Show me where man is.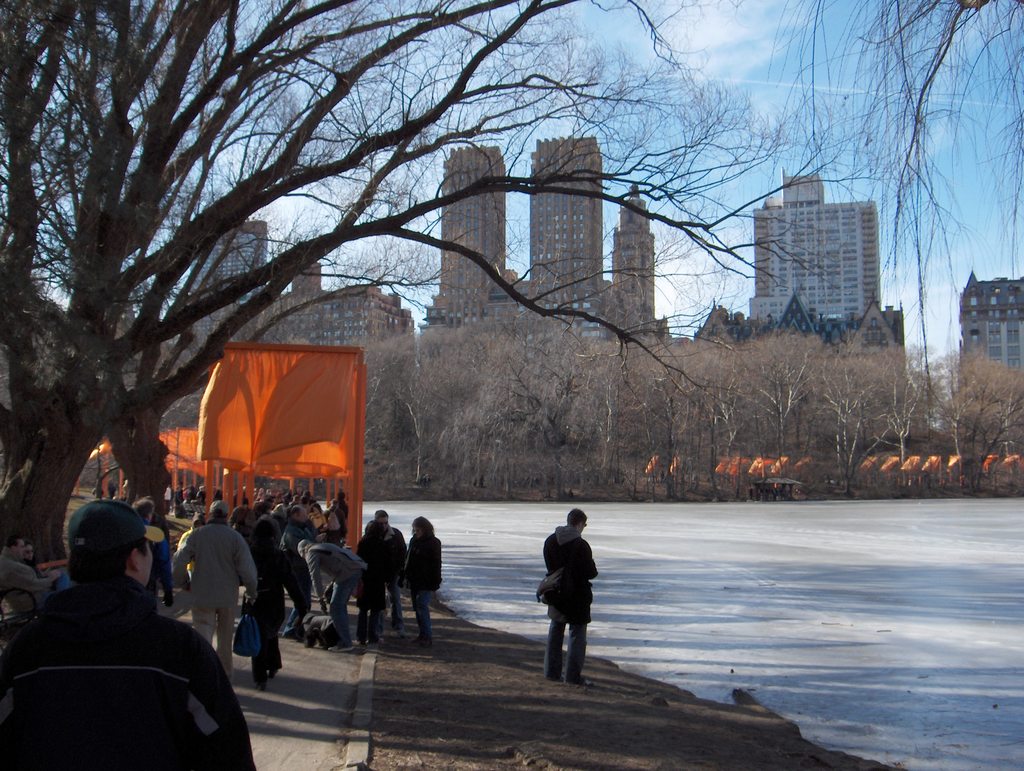
man is at region(543, 505, 600, 690).
